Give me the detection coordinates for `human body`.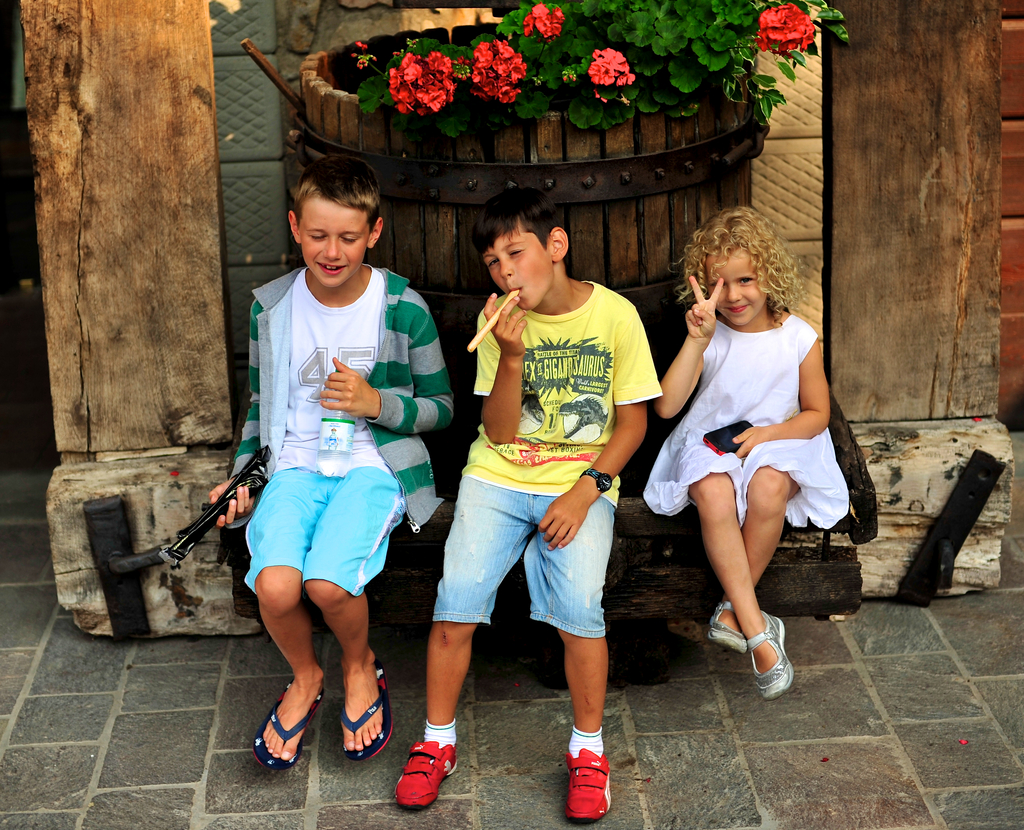
rect(207, 255, 453, 778).
